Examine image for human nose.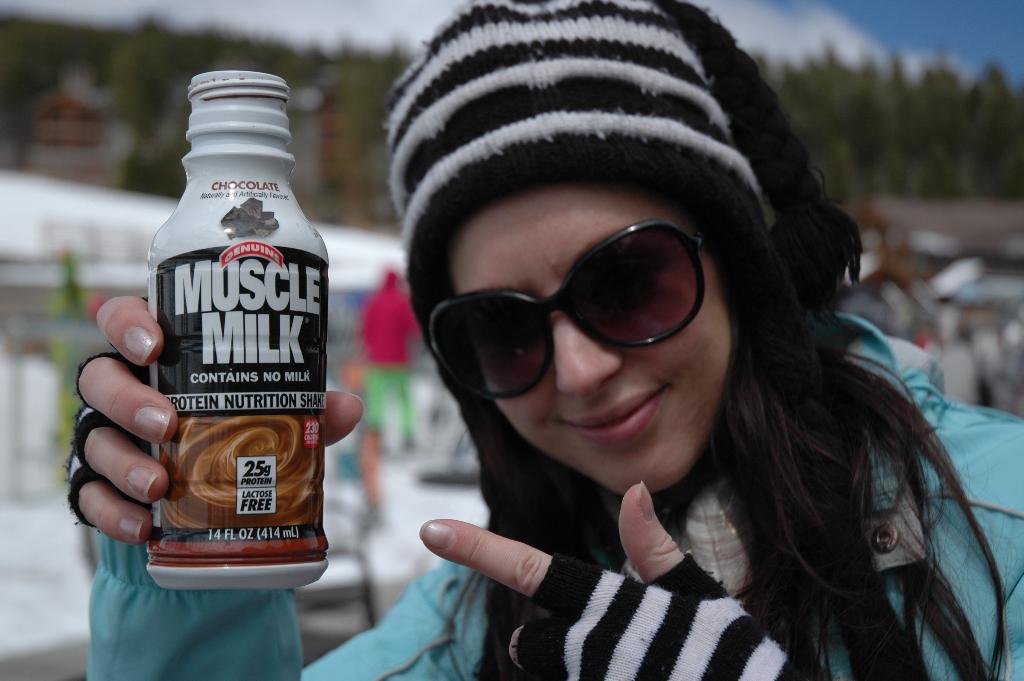
Examination result: rect(550, 291, 623, 401).
